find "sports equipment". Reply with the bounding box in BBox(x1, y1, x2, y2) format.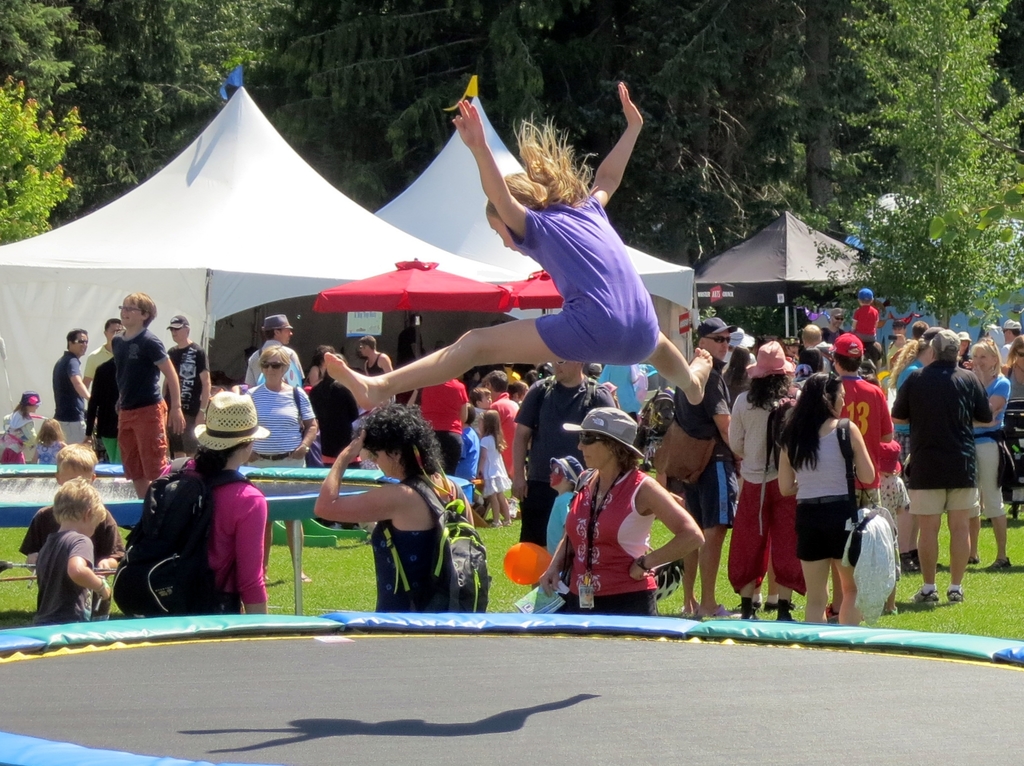
BBox(0, 608, 1023, 765).
